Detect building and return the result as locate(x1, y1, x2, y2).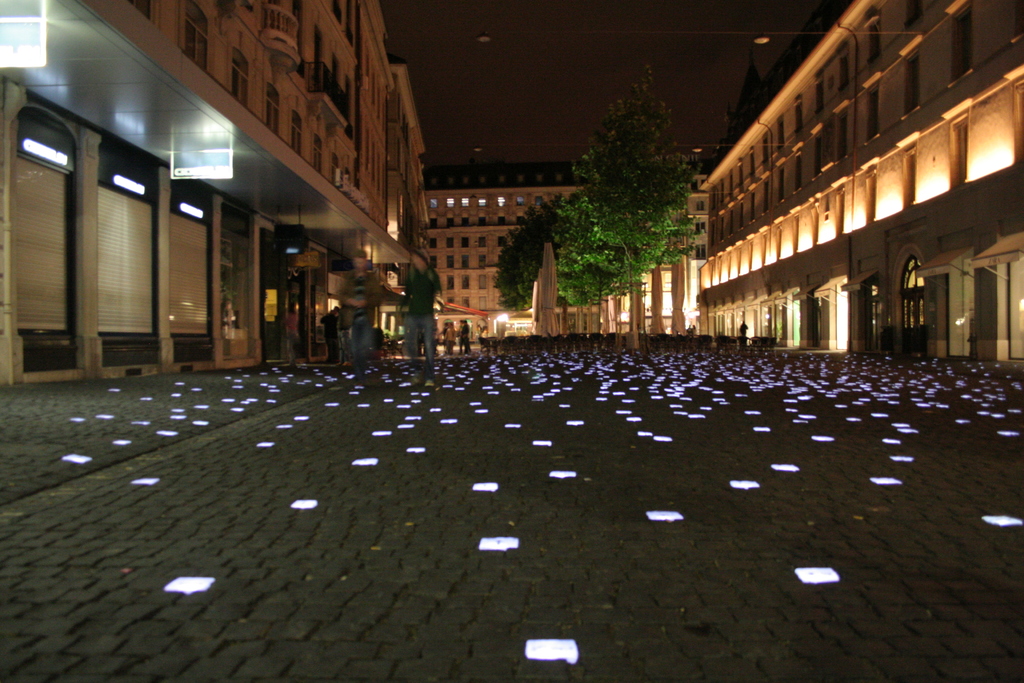
locate(699, 0, 1023, 362).
